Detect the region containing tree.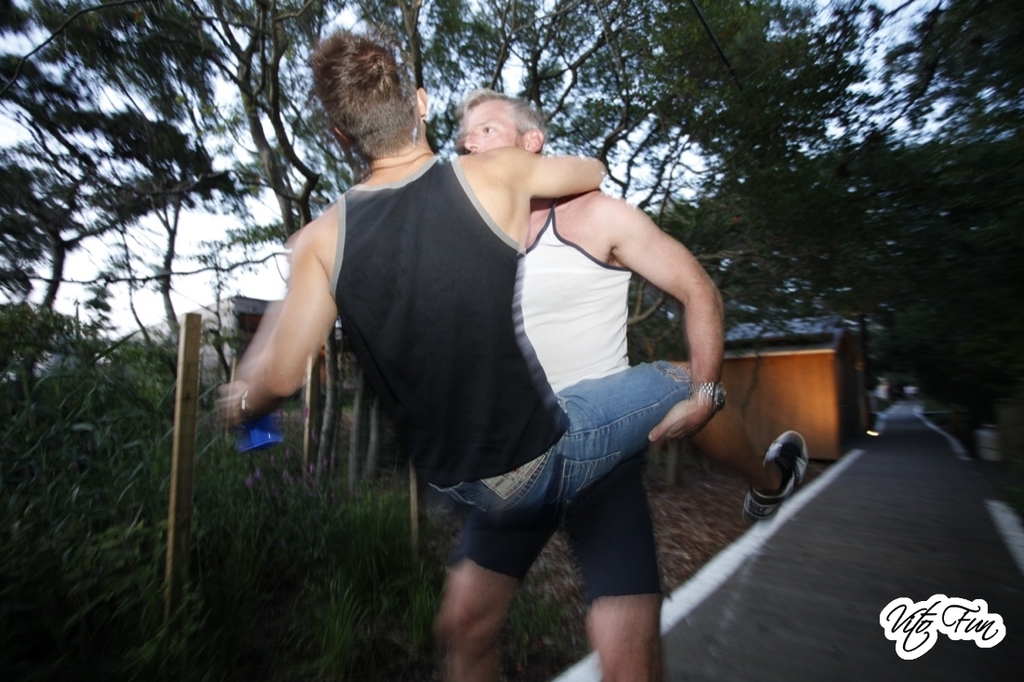
[880, 7, 1023, 152].
